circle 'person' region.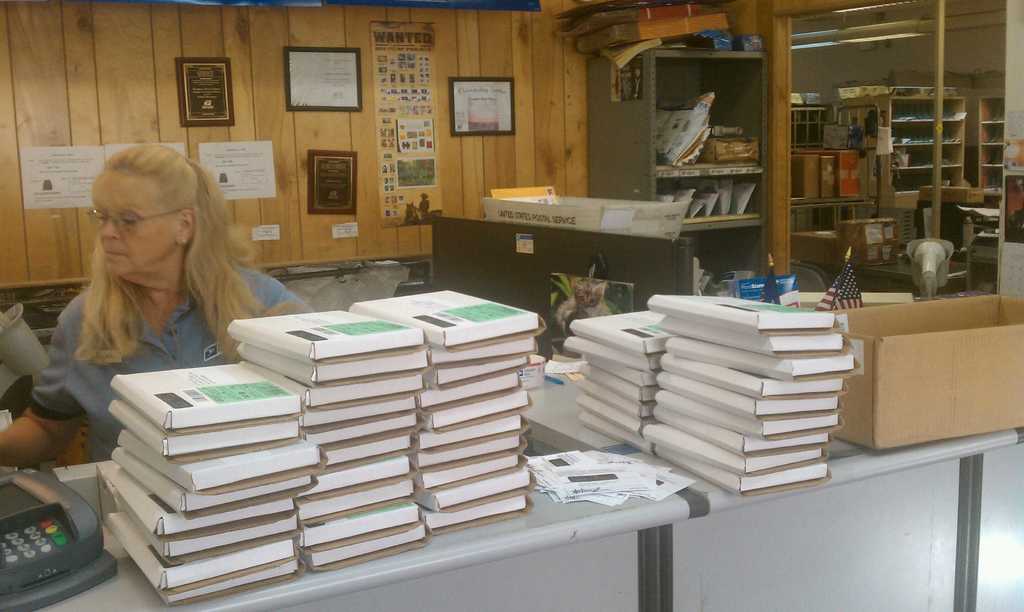
Region: rect(0, 143, 314, 467).
